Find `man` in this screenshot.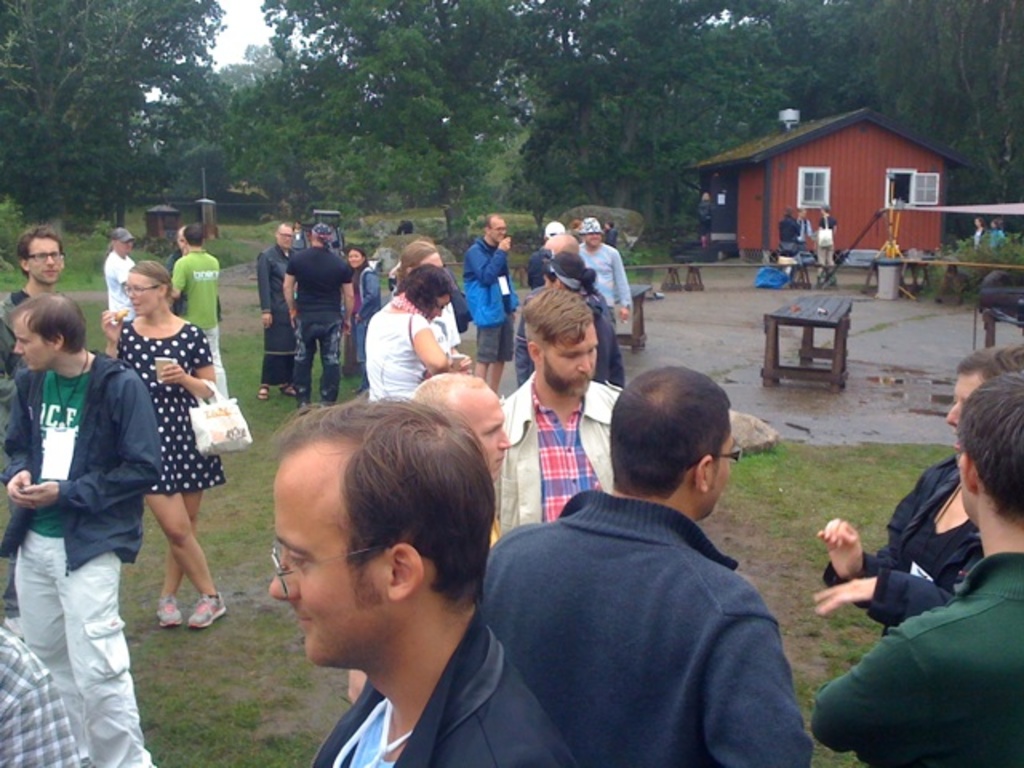
The bounding box for `man` is (0, 227, 62, 482).
